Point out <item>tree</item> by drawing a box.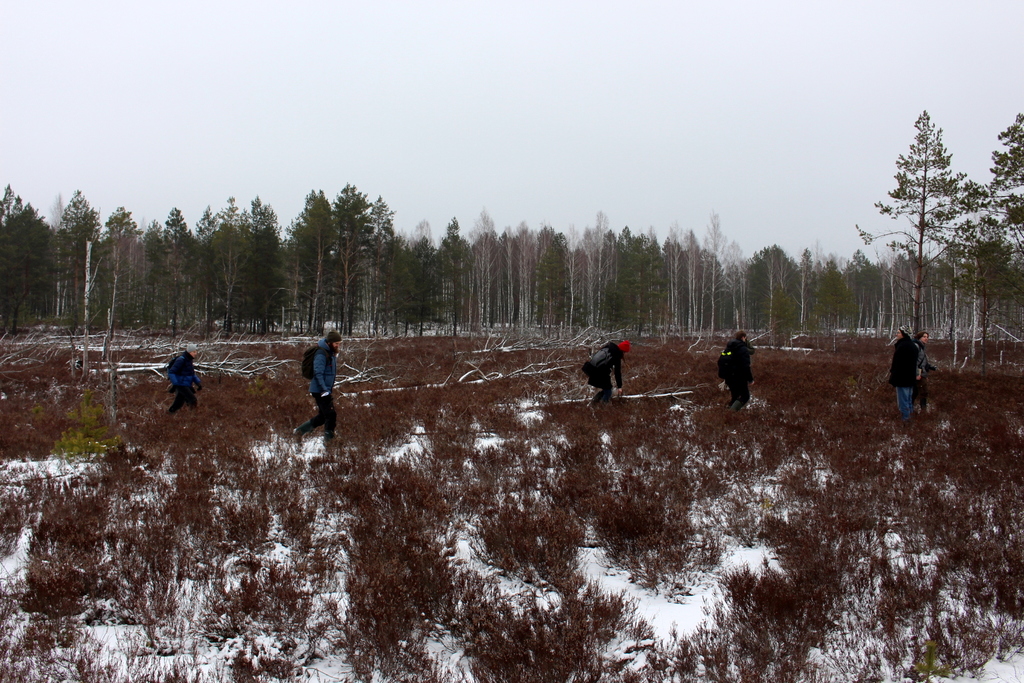
rect(866, 101, 991, 355).
